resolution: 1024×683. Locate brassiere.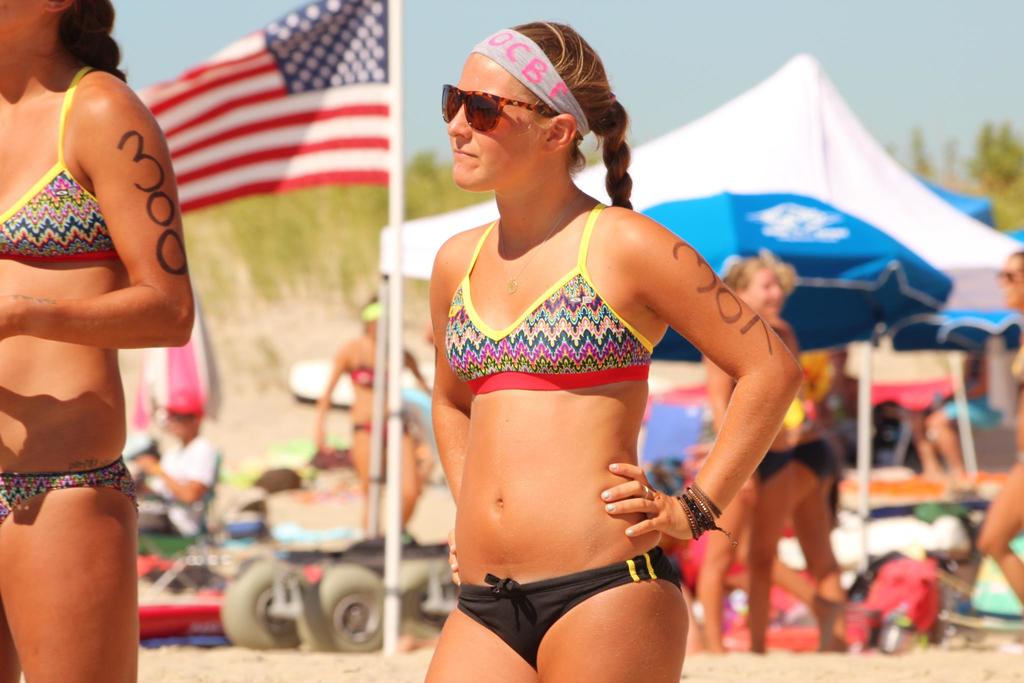
(x1=355, y1=372, x2=370, y2=386).
